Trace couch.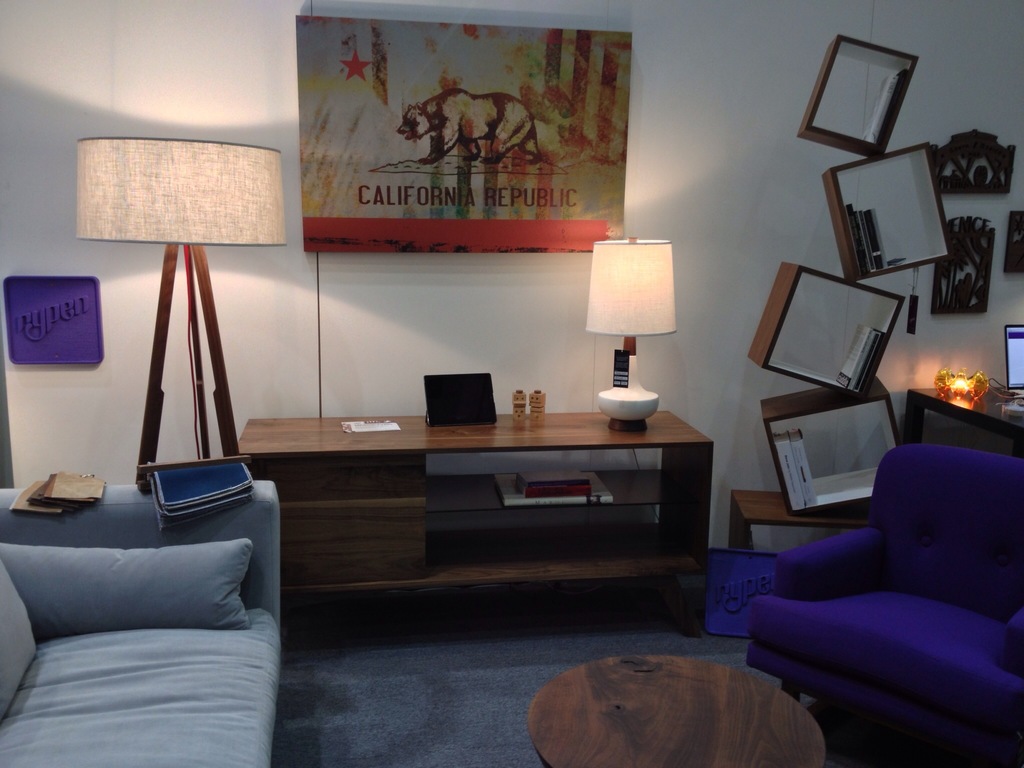
Traced to [left=0, top=433, right=309, bottom=733].
